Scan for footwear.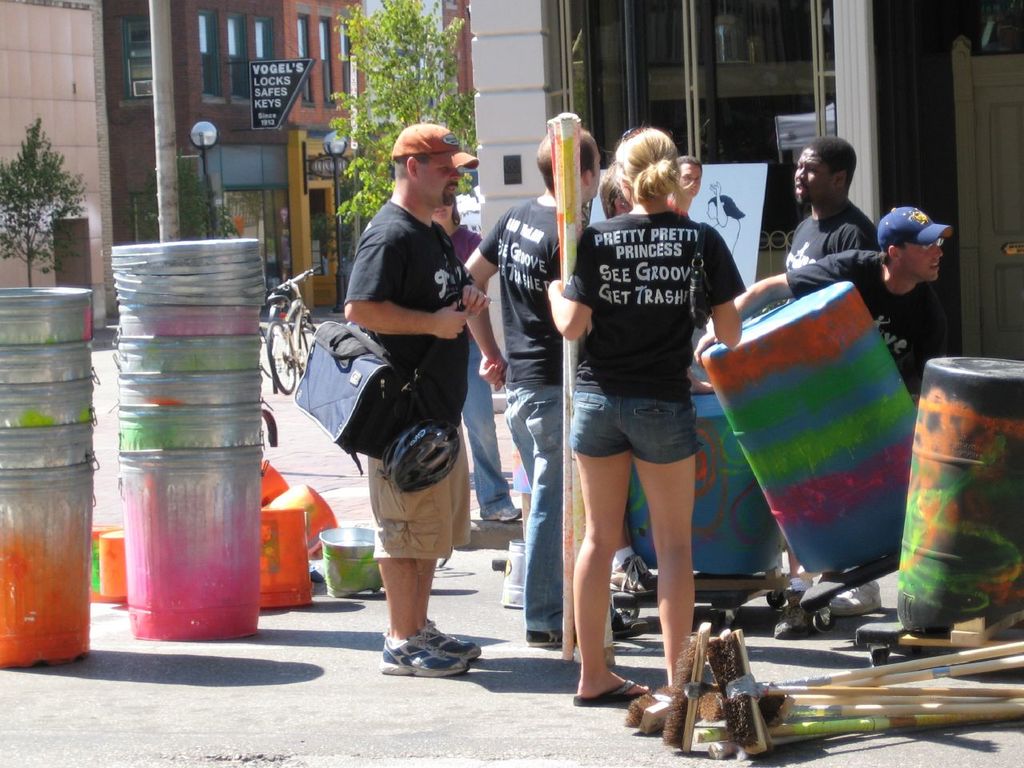
Scan result: (574, 678, 652, 704).
